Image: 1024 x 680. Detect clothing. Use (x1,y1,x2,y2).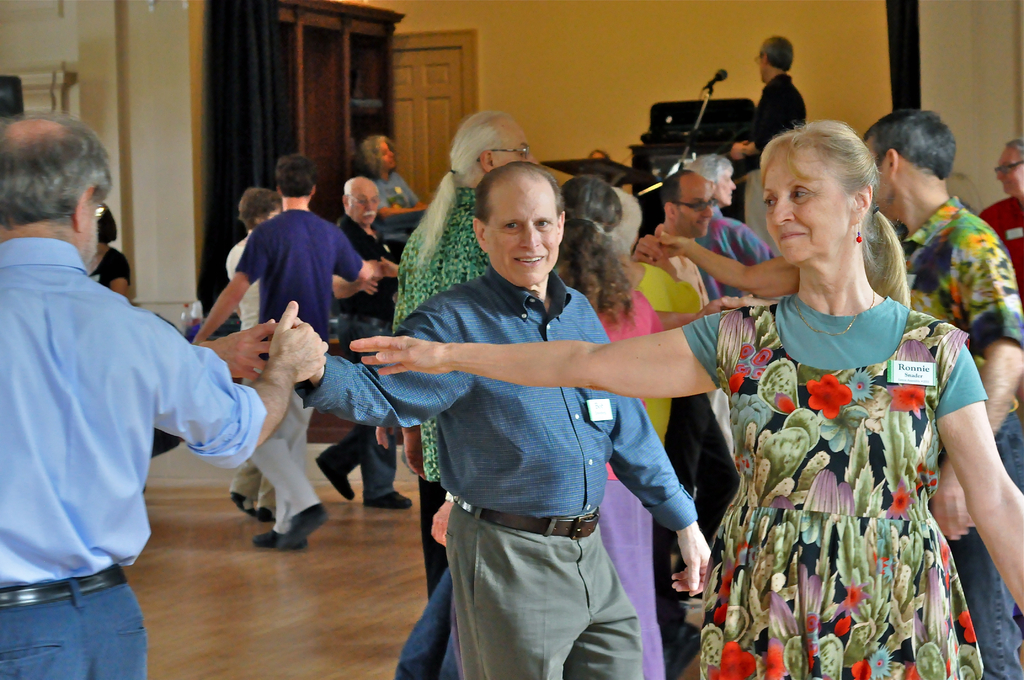
(701,224,988,665).
